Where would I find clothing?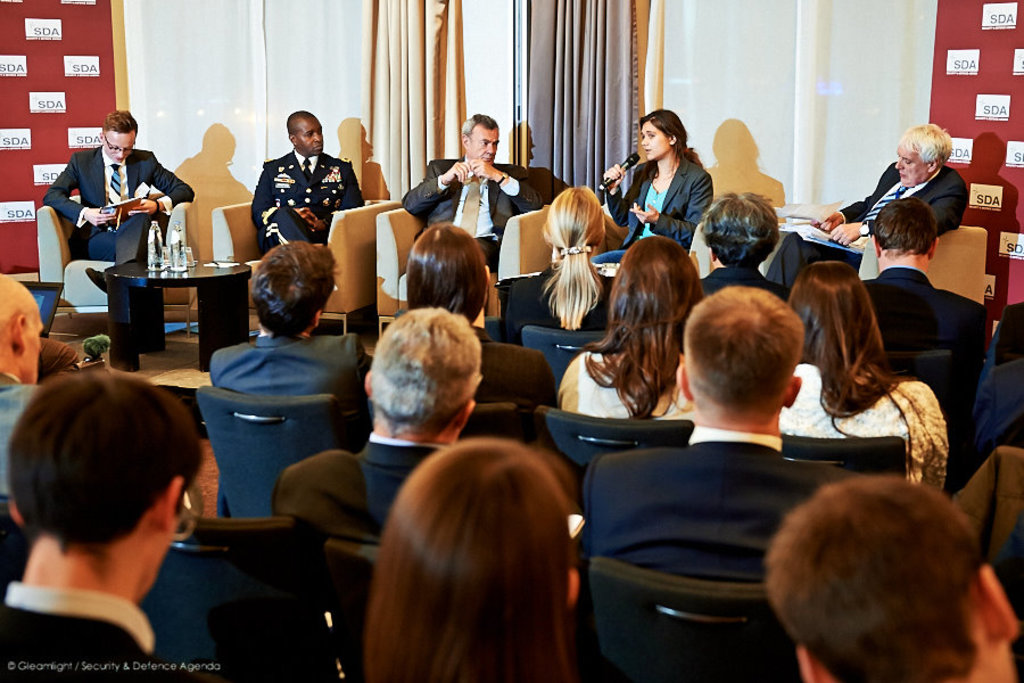
At select_region(554, 346, 679, 420).
